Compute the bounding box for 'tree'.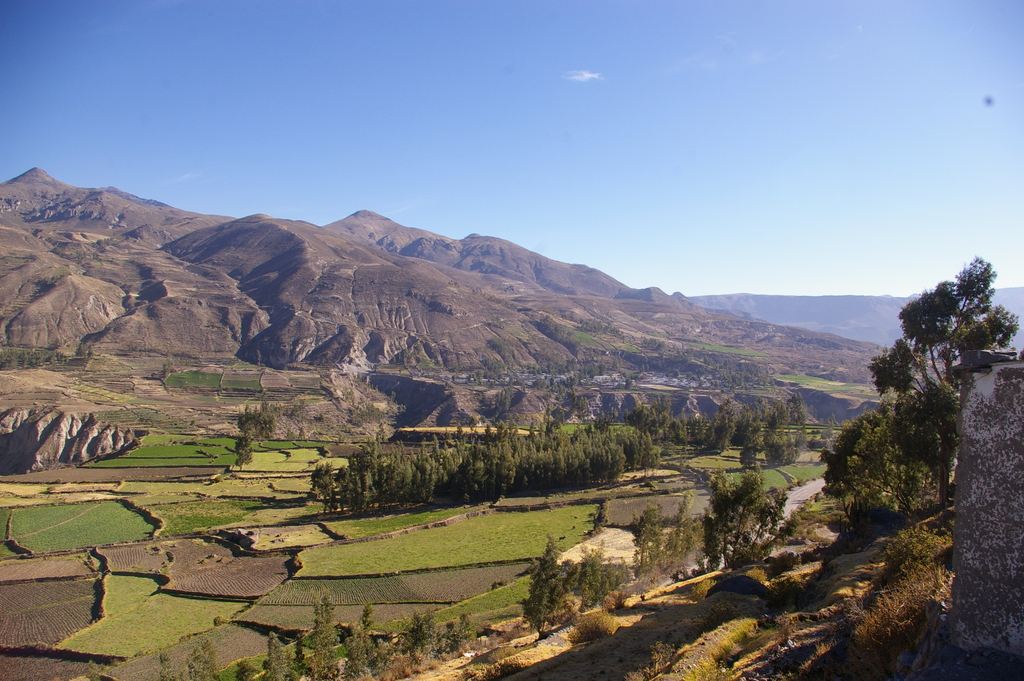
l=783, t=375, r=817, b=423.
